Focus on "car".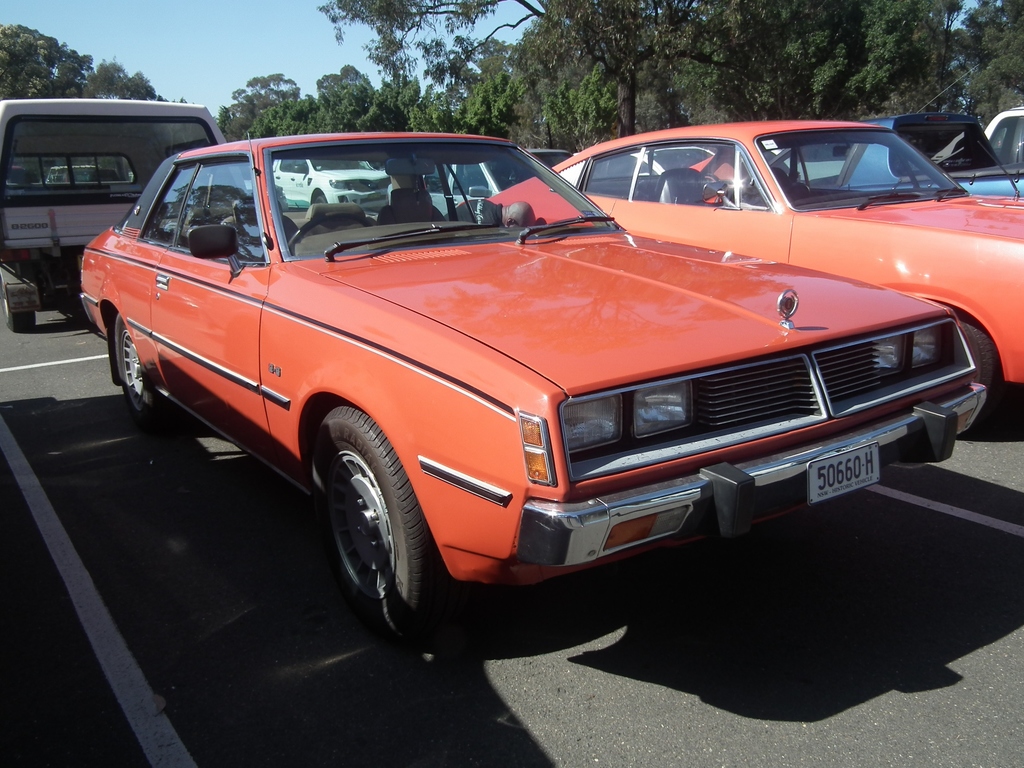
Focused at [742, 105, 1023, 199].
